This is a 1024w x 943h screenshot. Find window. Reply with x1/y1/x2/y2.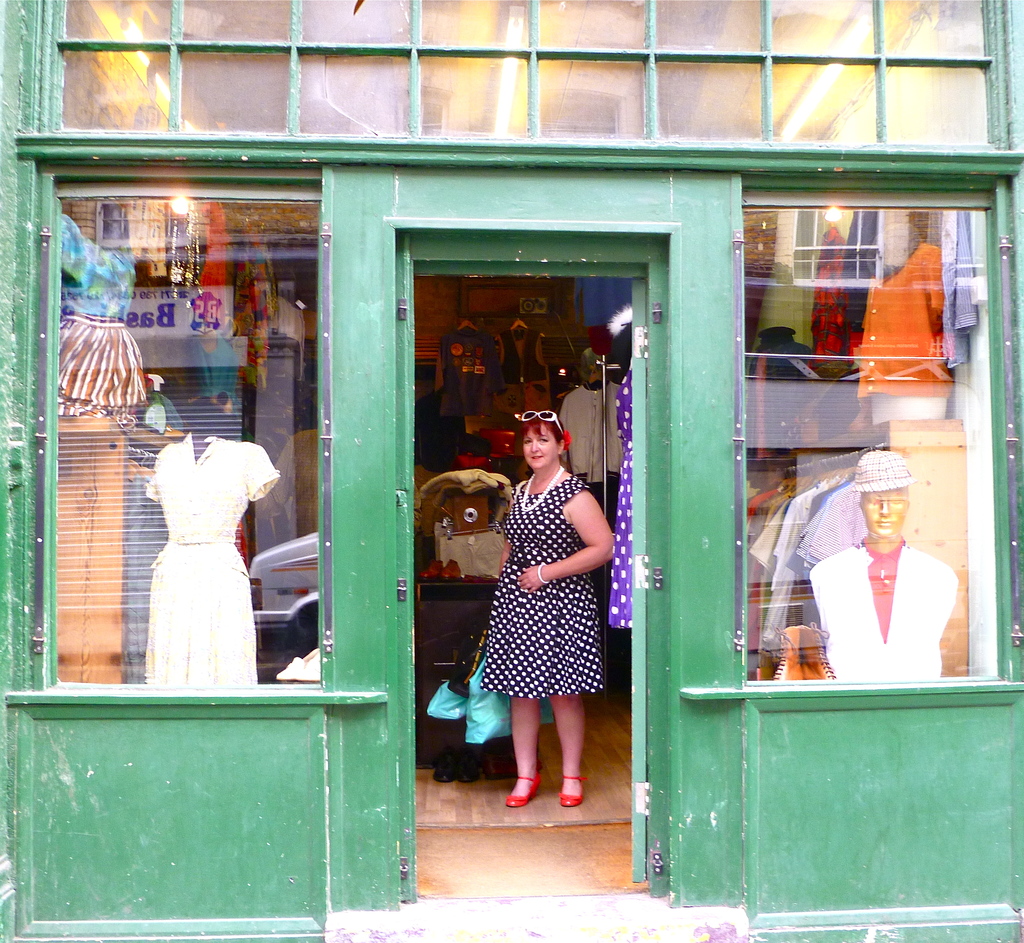
760/182/875/288.
